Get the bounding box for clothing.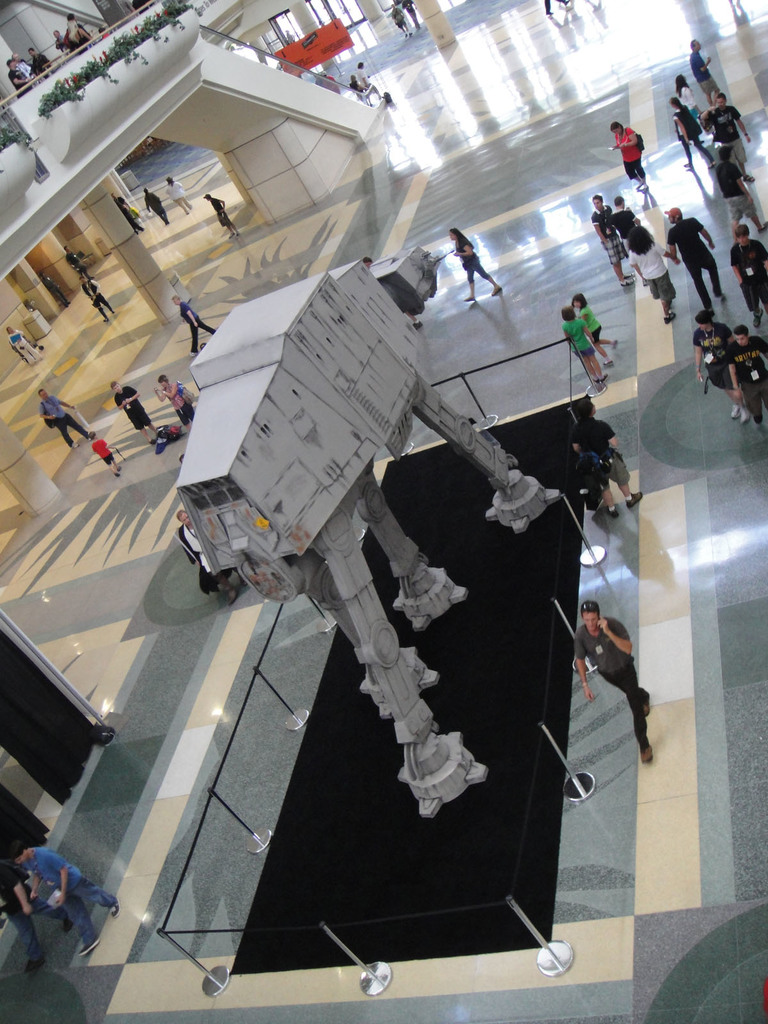
rect(173, 378, 196, 426).
